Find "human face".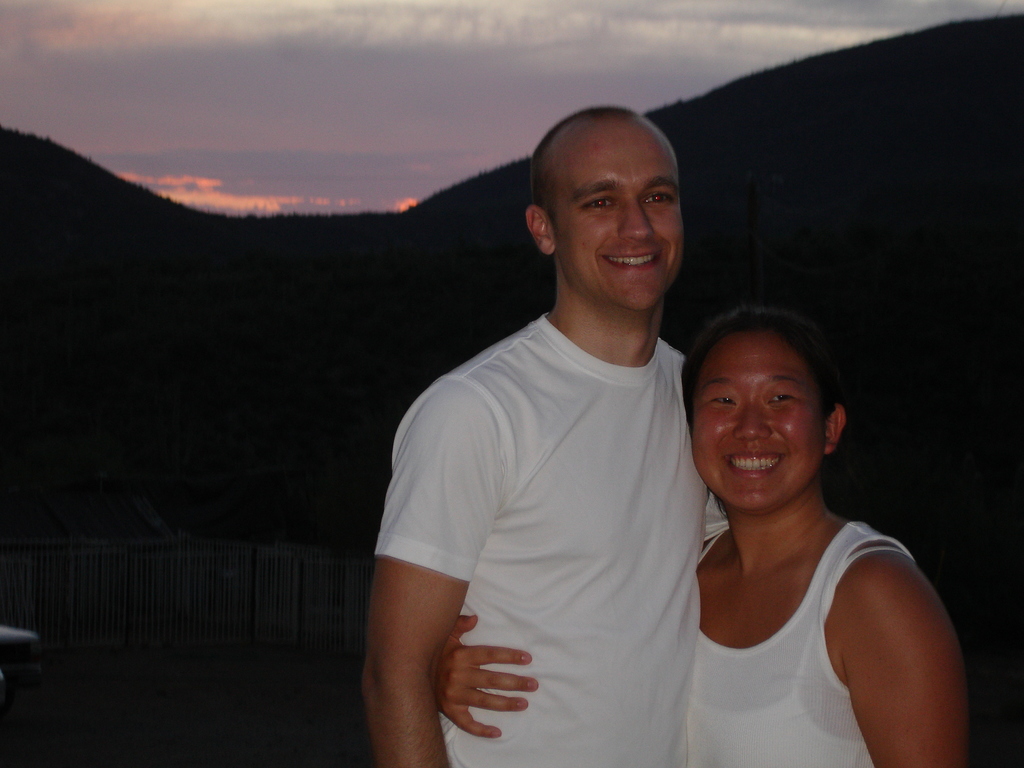
[692, 330, 824, 507].
